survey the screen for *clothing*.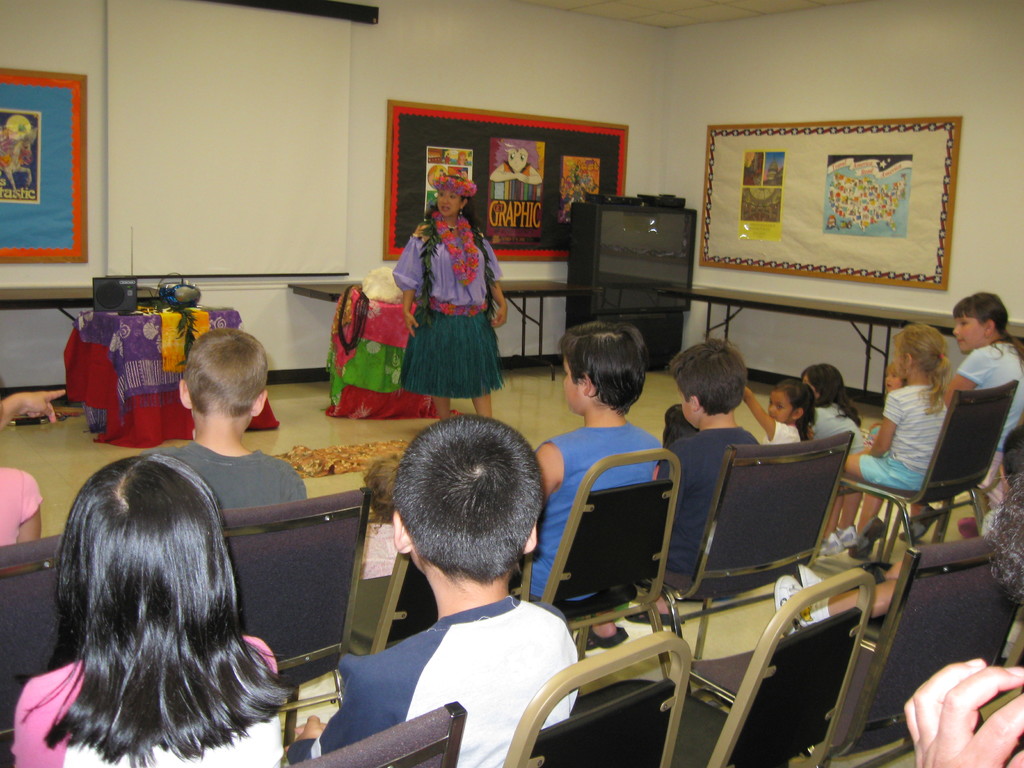
Survey found: {"x1": 136, "y1": 440, "x2": 311, "y2": 531}.
